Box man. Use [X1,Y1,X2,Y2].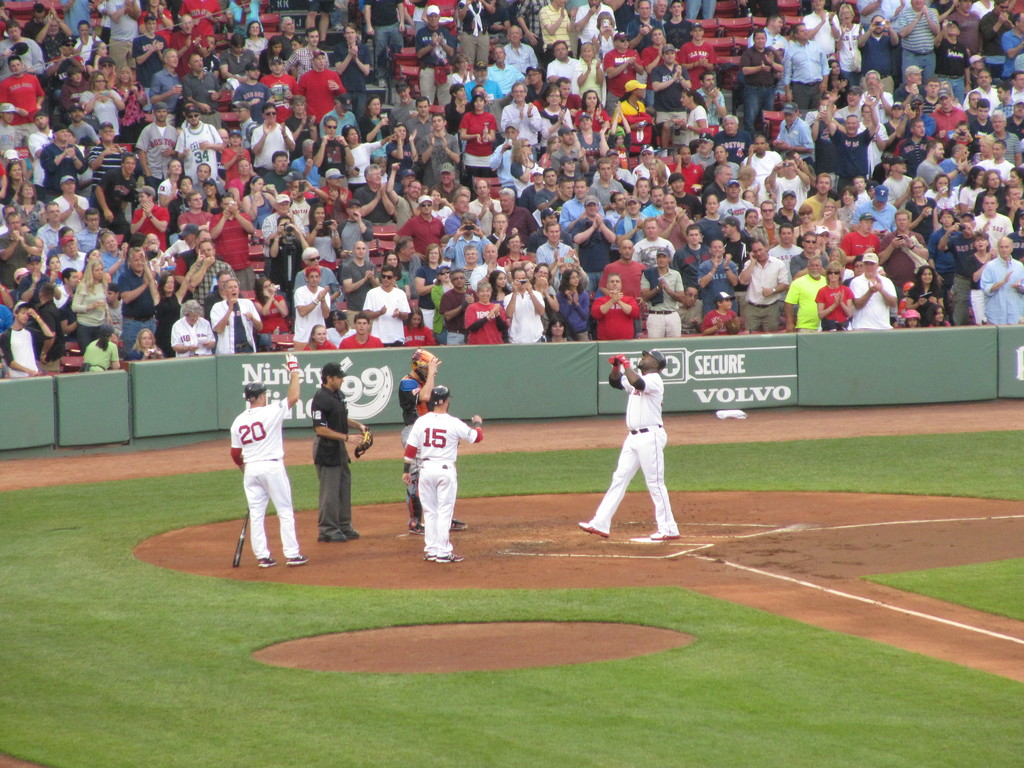
[52,173,93,236].
